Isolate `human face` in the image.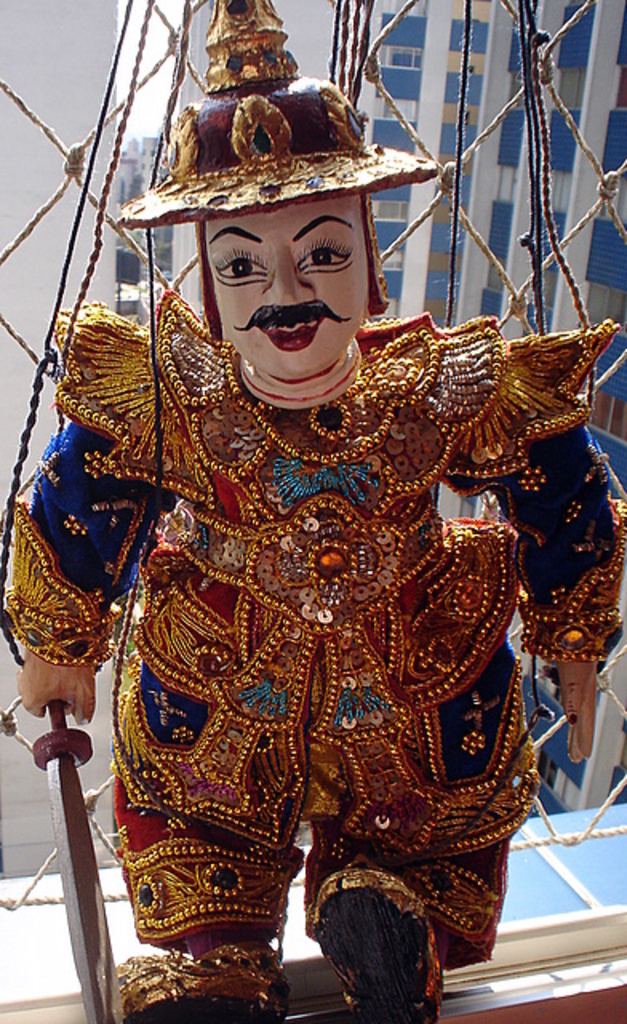
Isolated region: {"x1": 203, "y1": 190, "x2": 369, "y2": 379}.
